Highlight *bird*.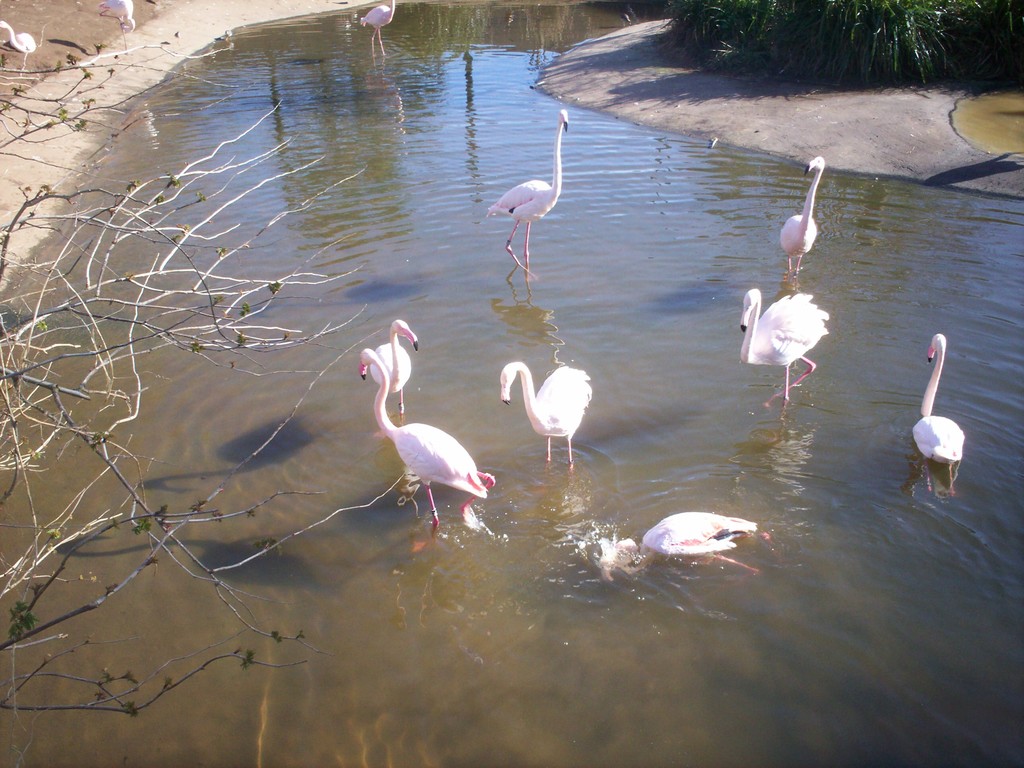
Highlighted region: left=486, top=143, right=573, bottom=273.
